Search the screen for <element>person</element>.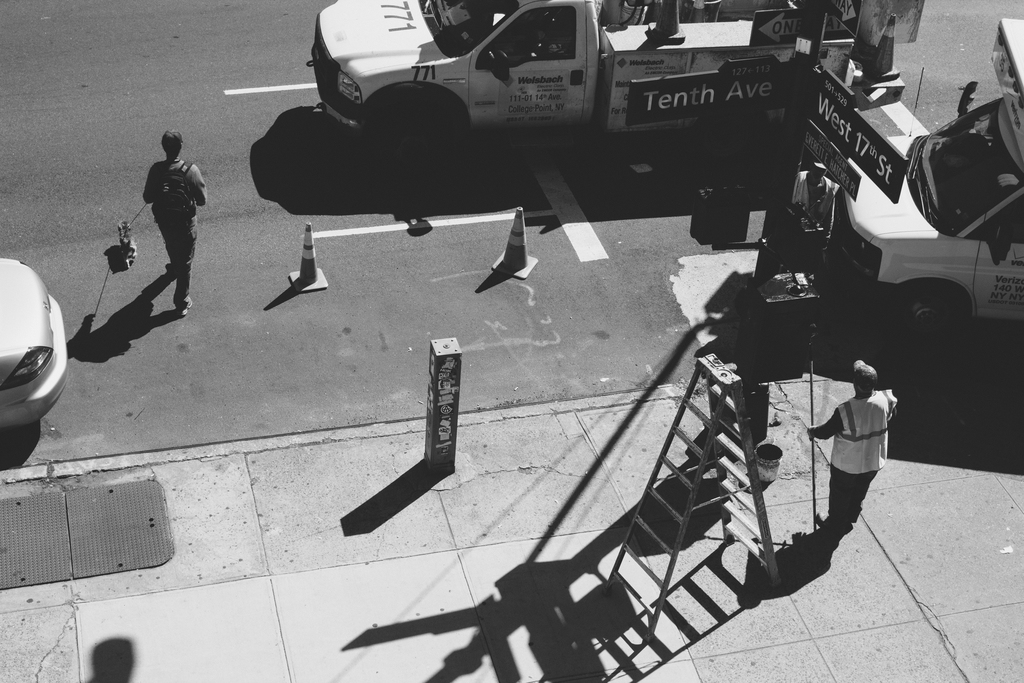
Found at 143:131:212:314.
